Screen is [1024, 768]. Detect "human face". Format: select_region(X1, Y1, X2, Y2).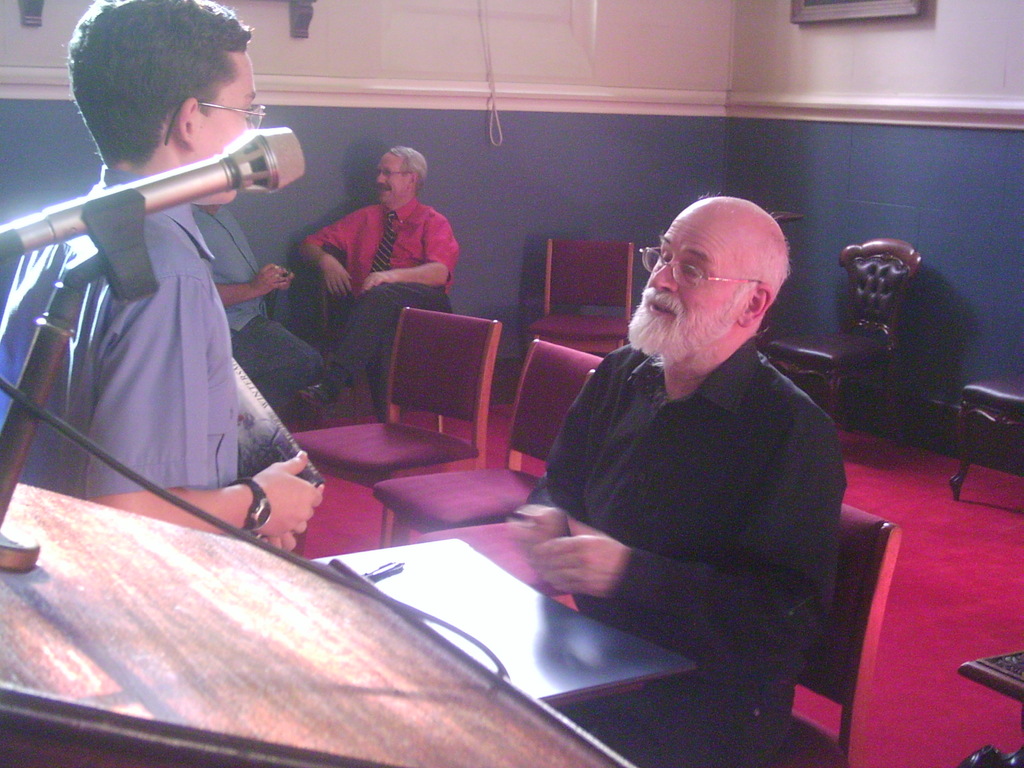
select_region(198, 60, 262, 202).
